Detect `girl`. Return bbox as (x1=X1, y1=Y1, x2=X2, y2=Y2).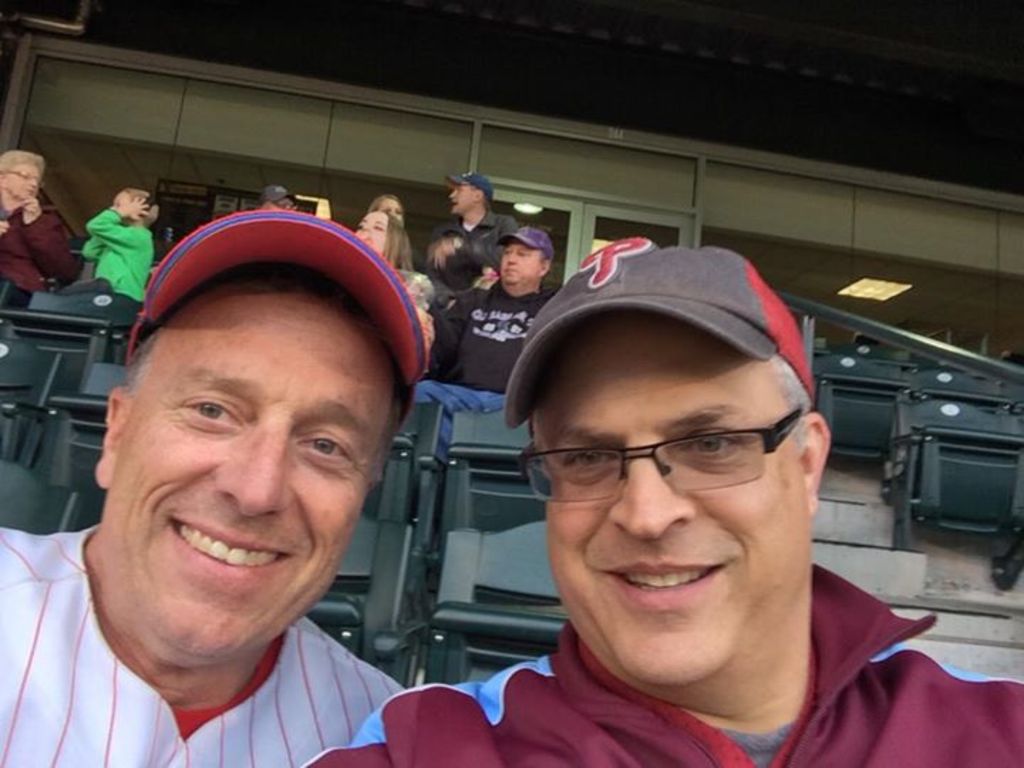
(x1=65, y1=188, x2=158, y2=299).
